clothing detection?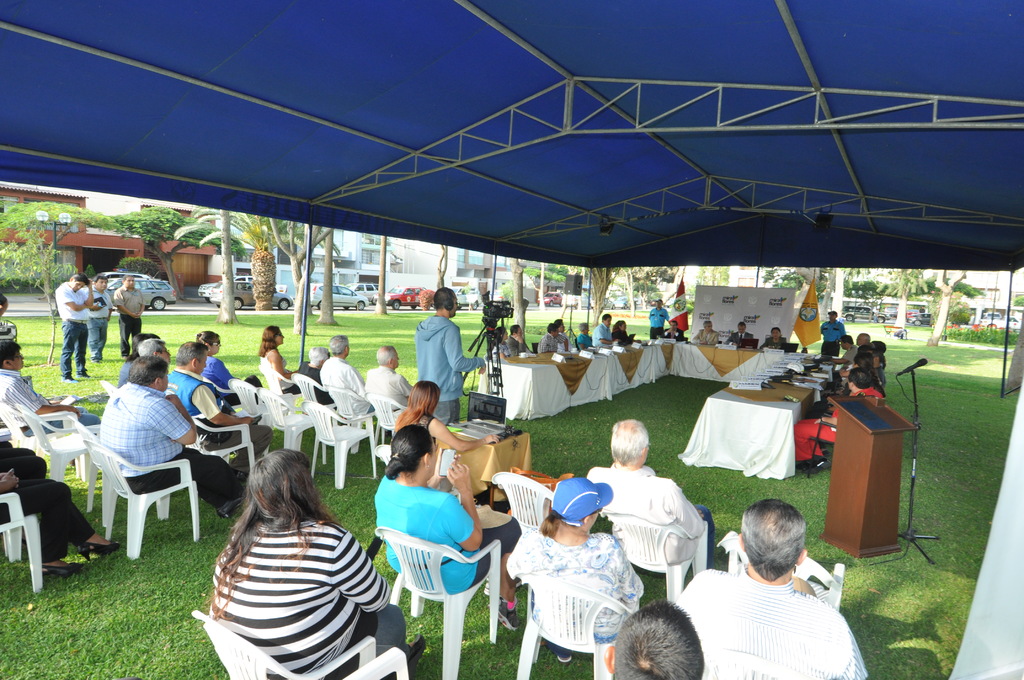
[left=671, top=567, right=865, bottom=679]
